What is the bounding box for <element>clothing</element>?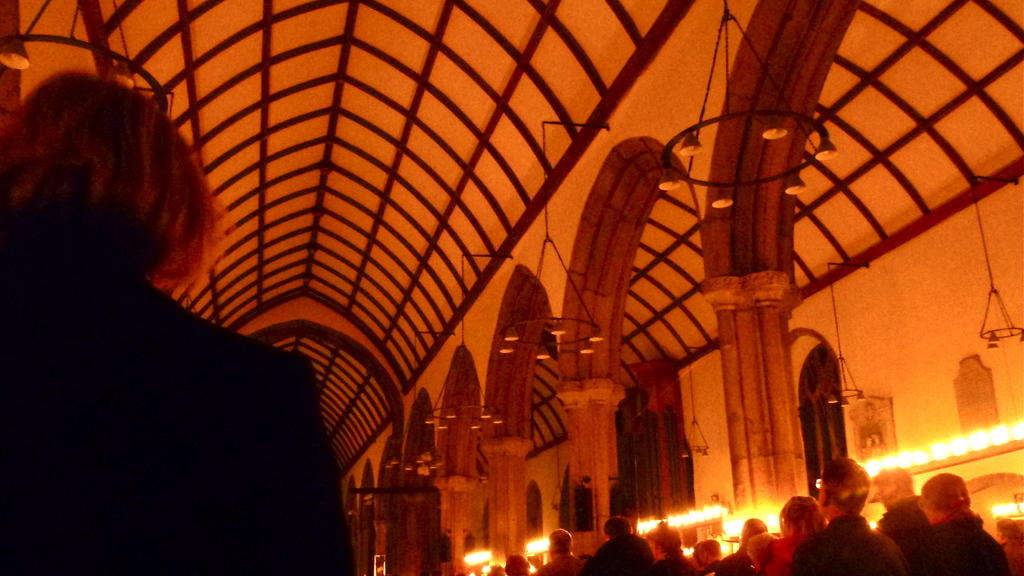
(2, 264, 358, 575).
